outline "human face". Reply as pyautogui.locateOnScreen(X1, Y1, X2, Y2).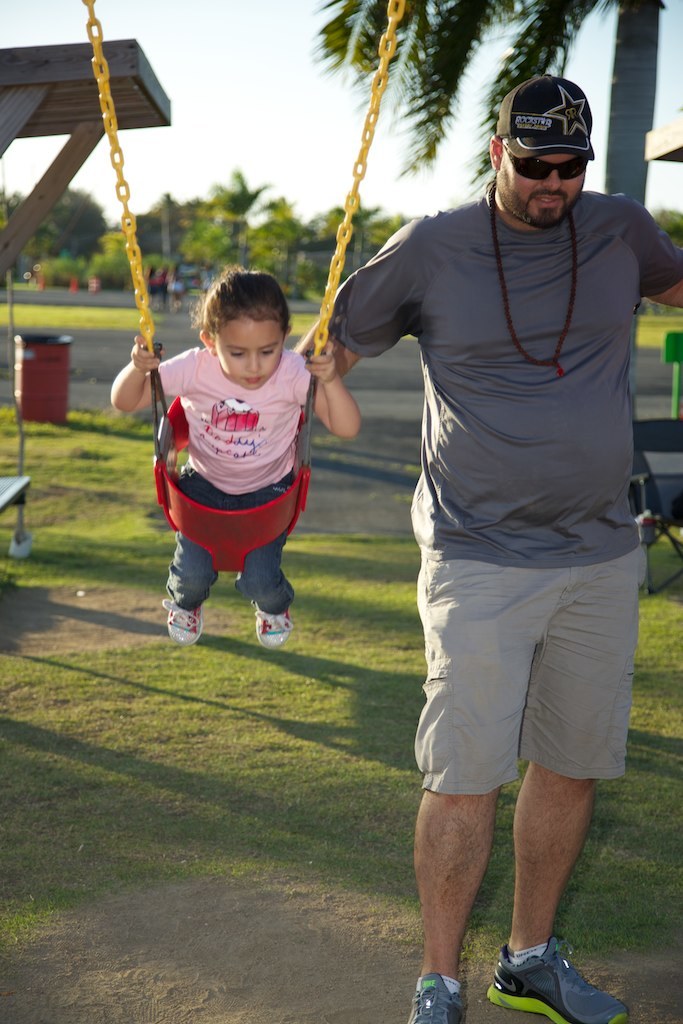
pyautogui.locateOnScreen(215, 320, 282, 385).
